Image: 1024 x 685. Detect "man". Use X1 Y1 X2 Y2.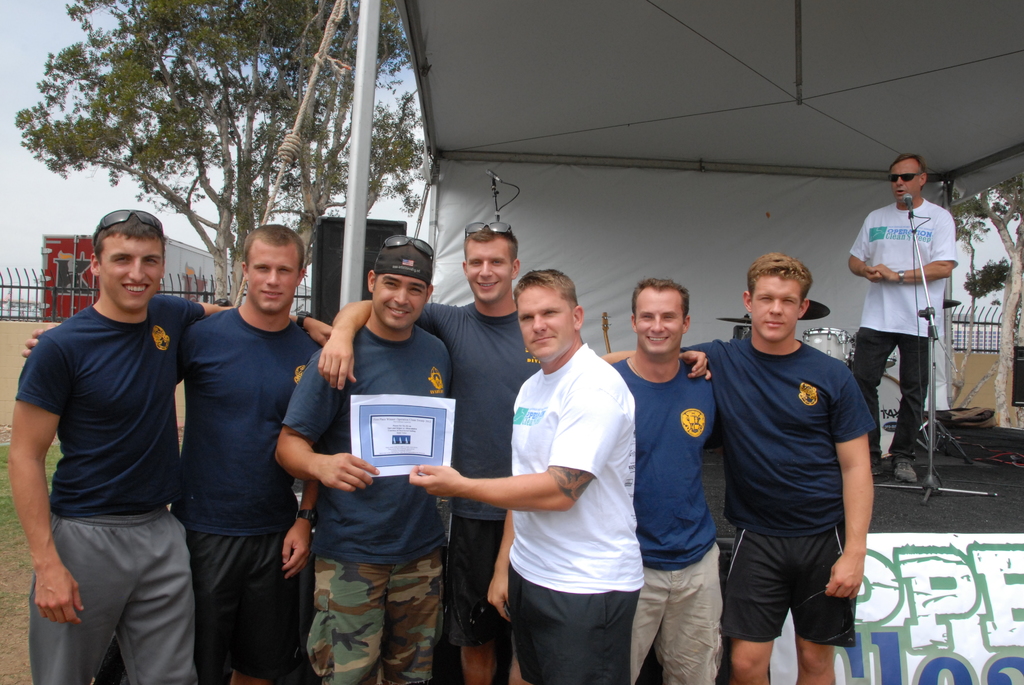
316 226 559 684.
